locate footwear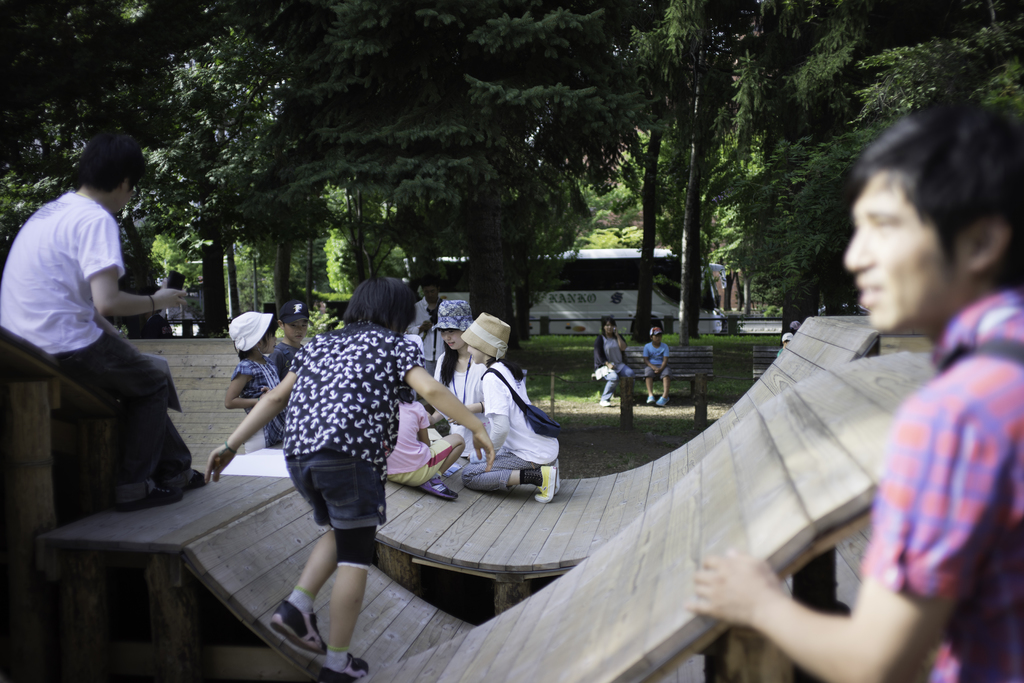
<bbox>316, 643, 375, 682</bbox>
